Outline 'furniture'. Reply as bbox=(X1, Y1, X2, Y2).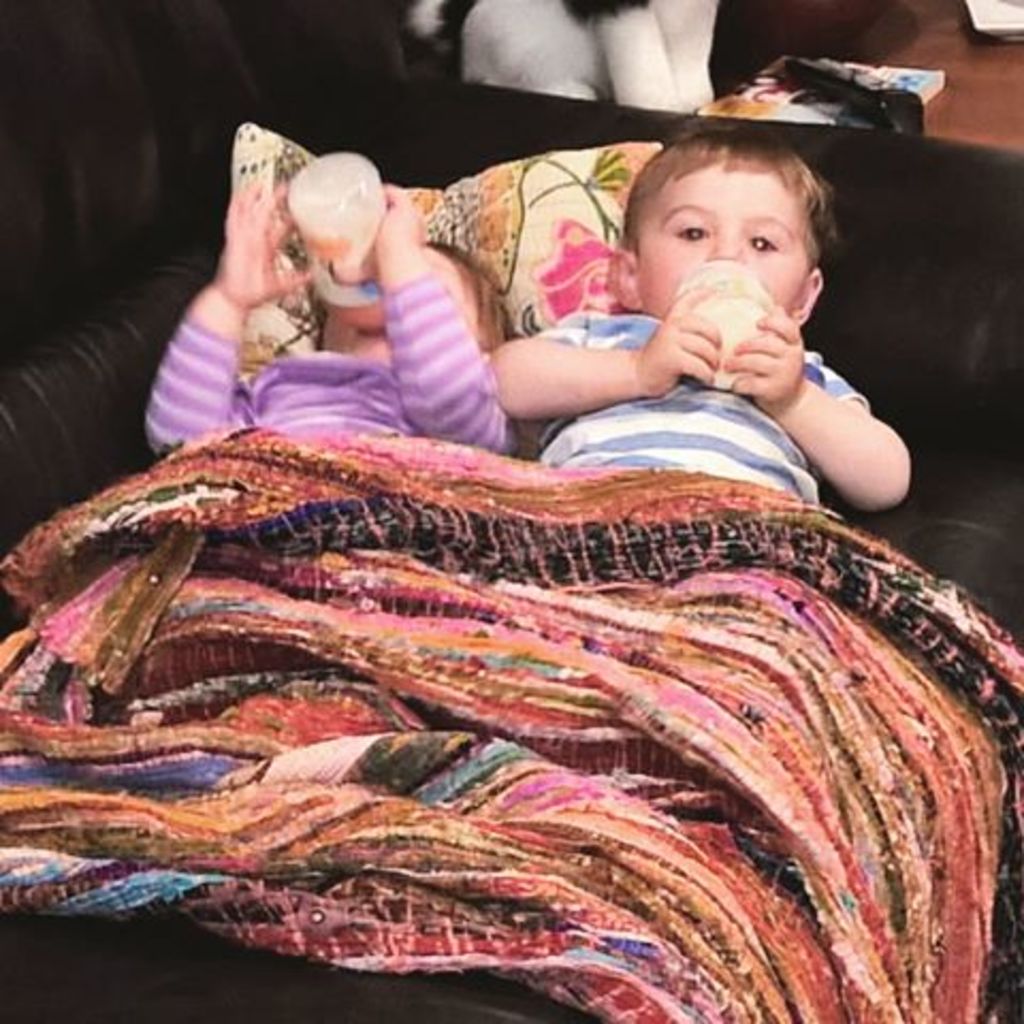
bbox=(0, 0, 1022, 1022).
